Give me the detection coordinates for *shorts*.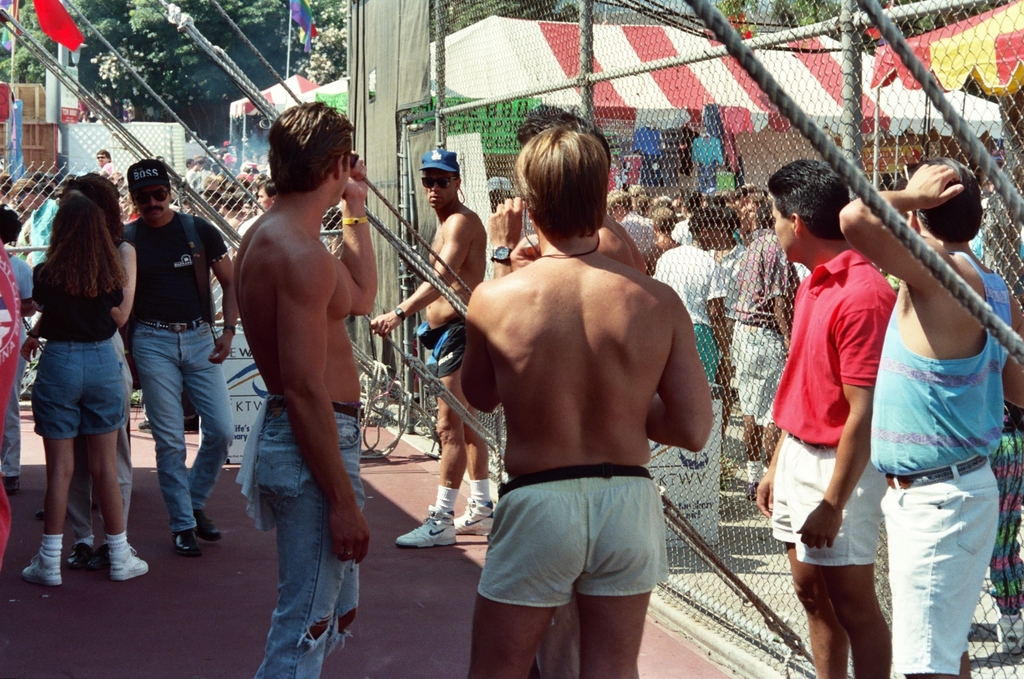
crop(731, 321, 786, 427).
